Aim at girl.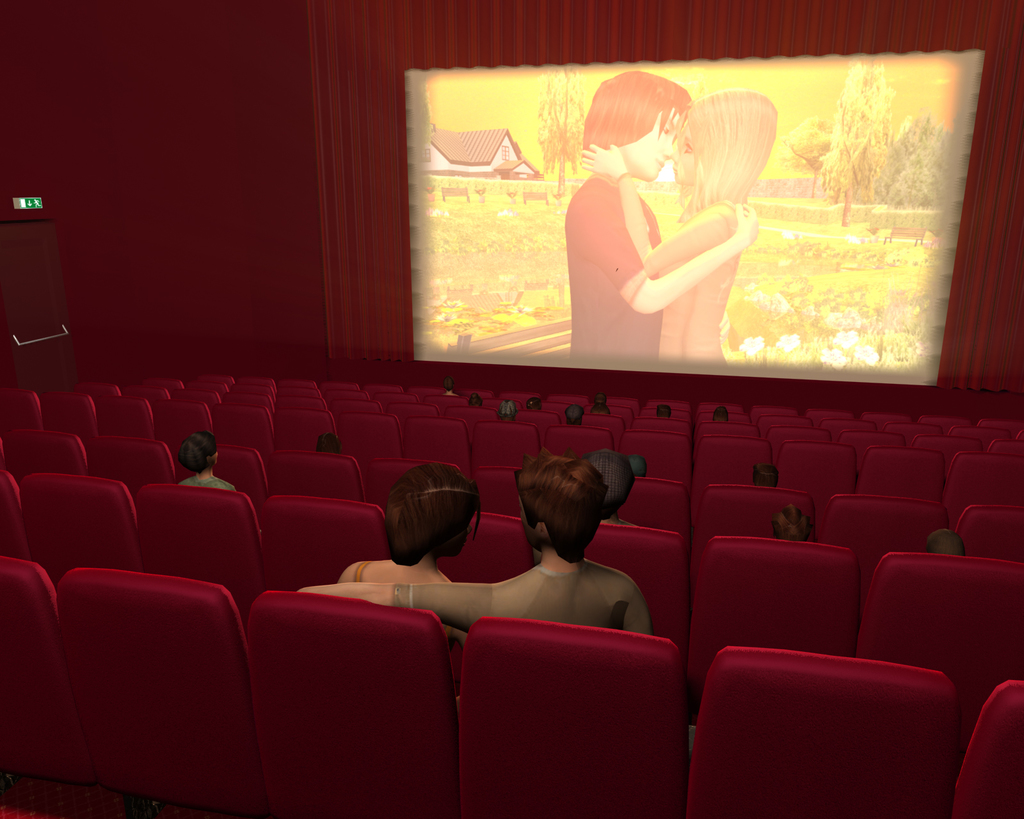
Aimed at box(573, 87, 781, 367).
